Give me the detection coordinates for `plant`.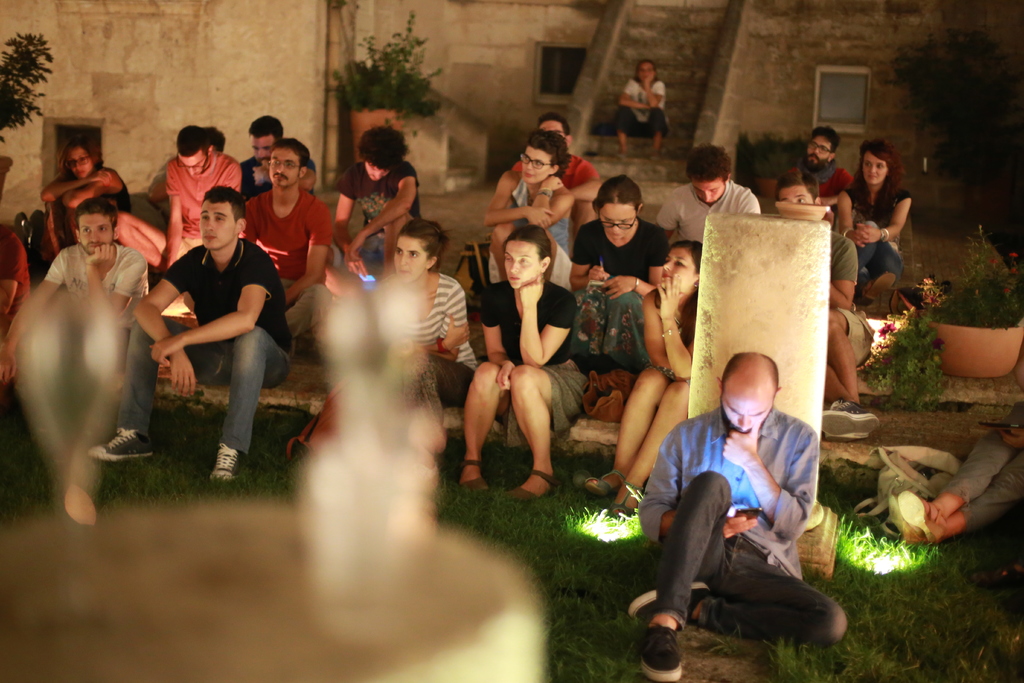
(left=328, top=4, right=444, bottom=123).
